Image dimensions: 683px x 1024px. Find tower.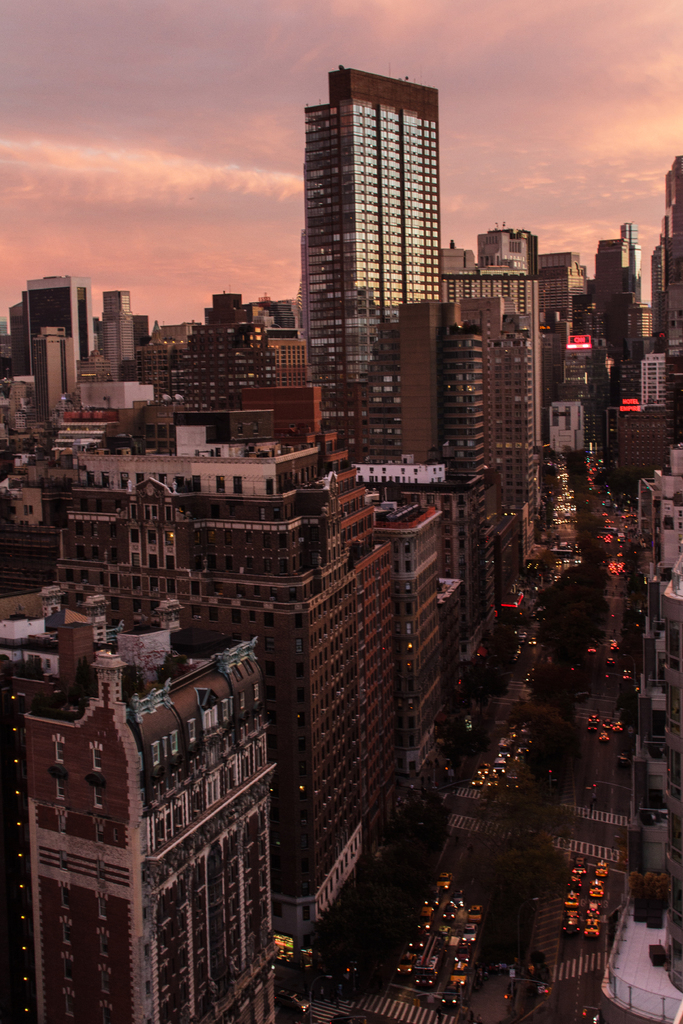
crop(286, 44, 474, 383).
